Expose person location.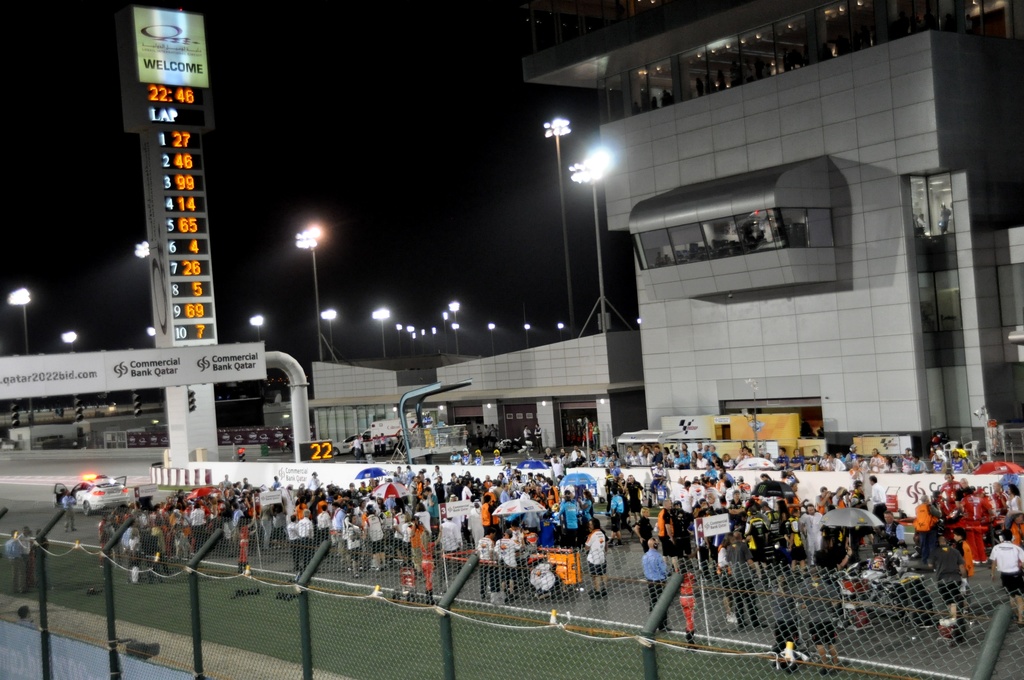
Exposed at [6, 531, 20, 590].
